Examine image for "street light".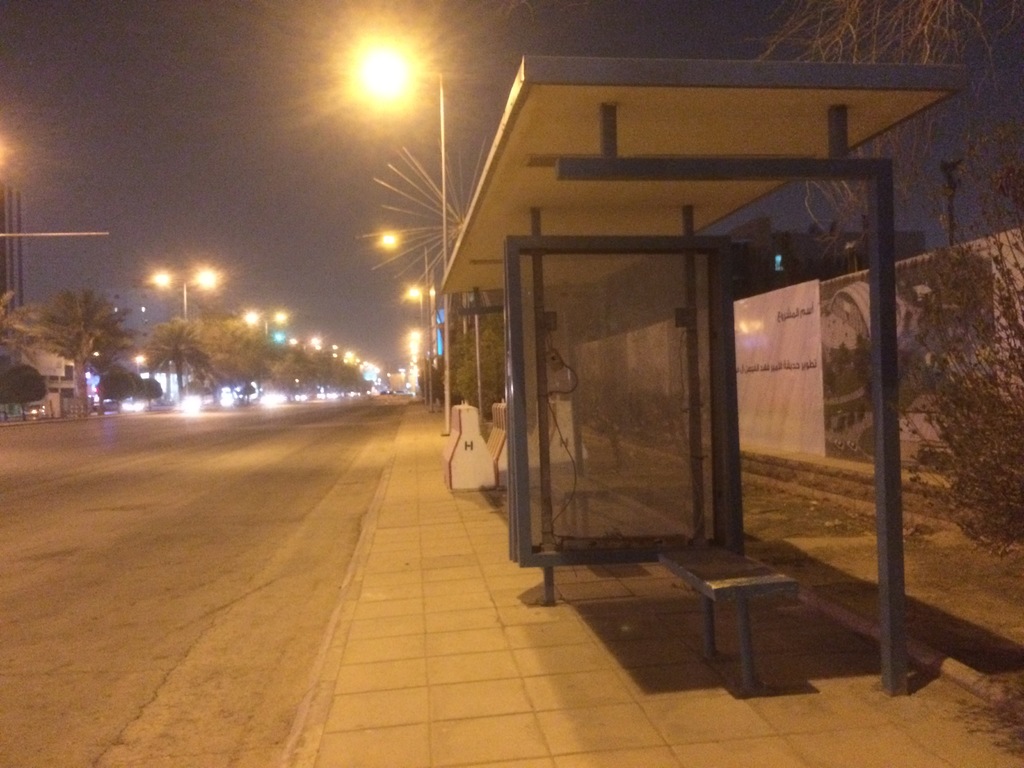
Examination result: BBox(239, 311, 286, 393).
